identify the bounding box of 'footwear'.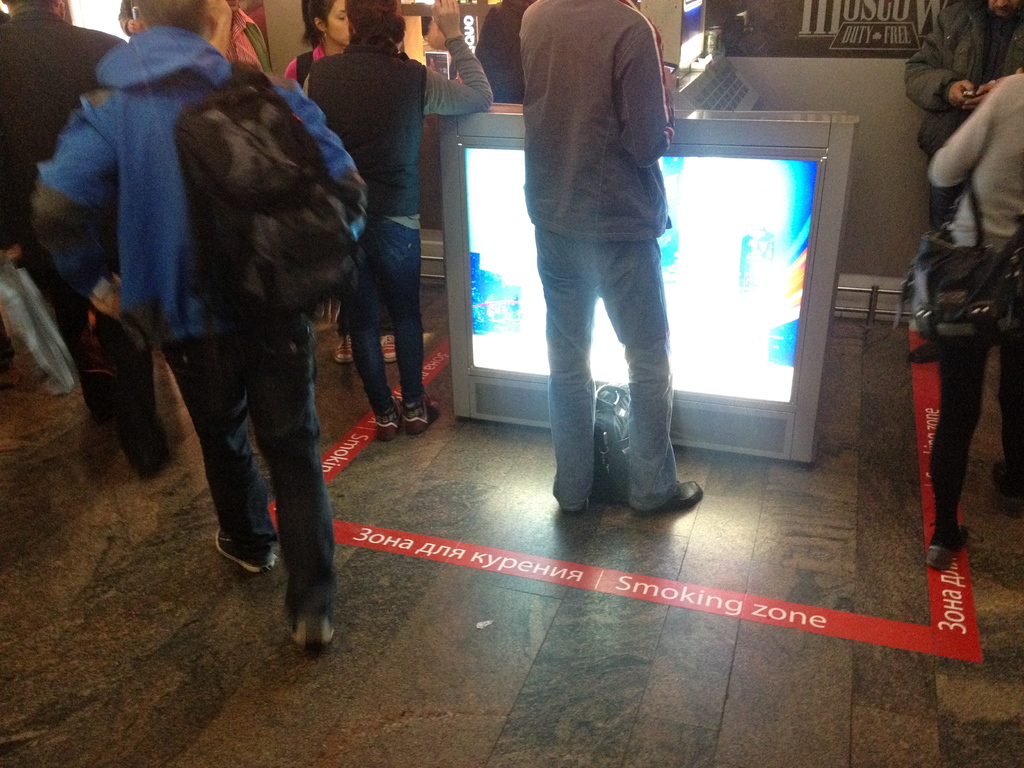
x1=928, y1=521, x2=976, y2=566.
